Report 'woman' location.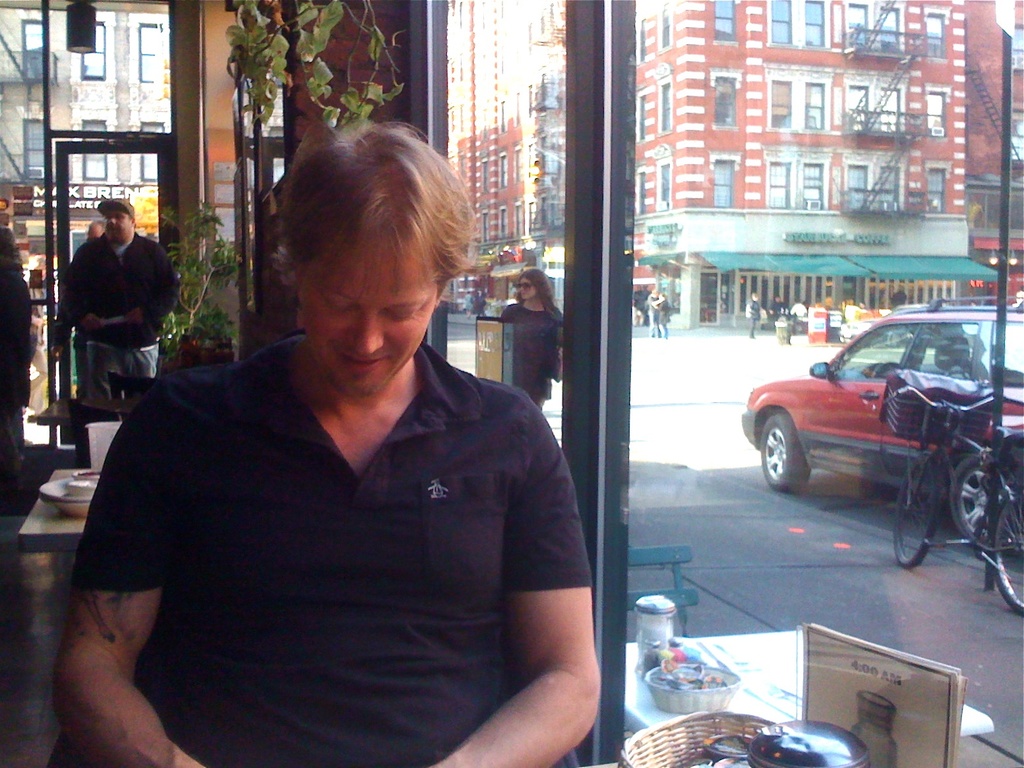
Report: 501, 271, 564, 409.
